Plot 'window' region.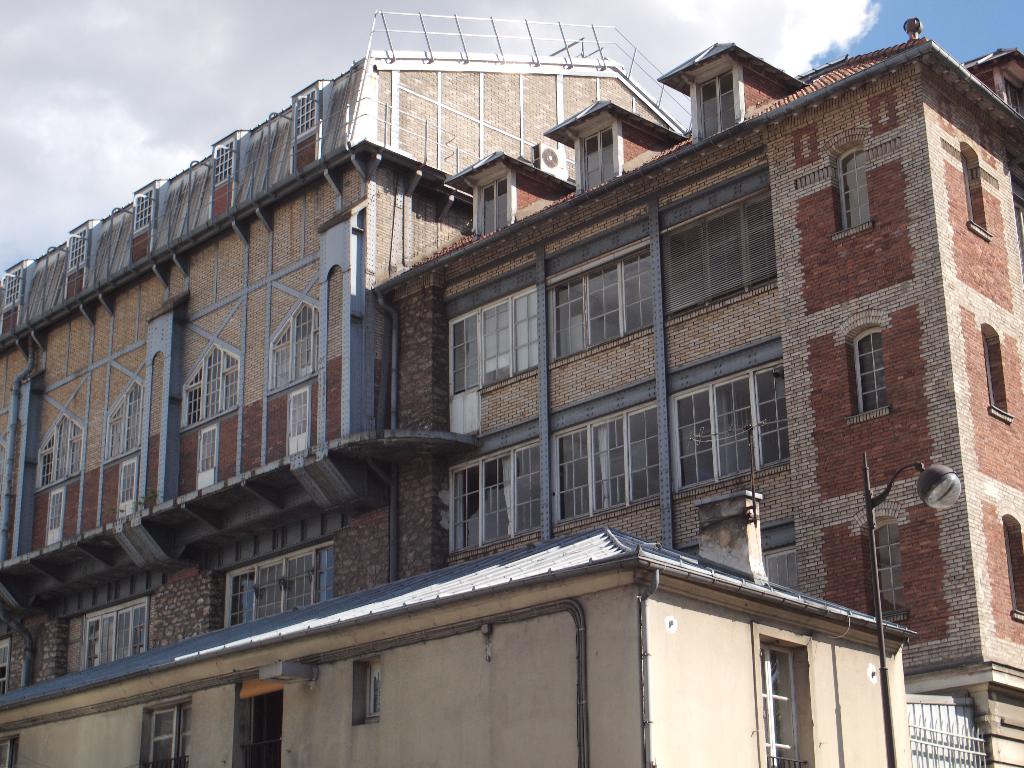
Plotted at BBox(545, 245, 652, 364).
